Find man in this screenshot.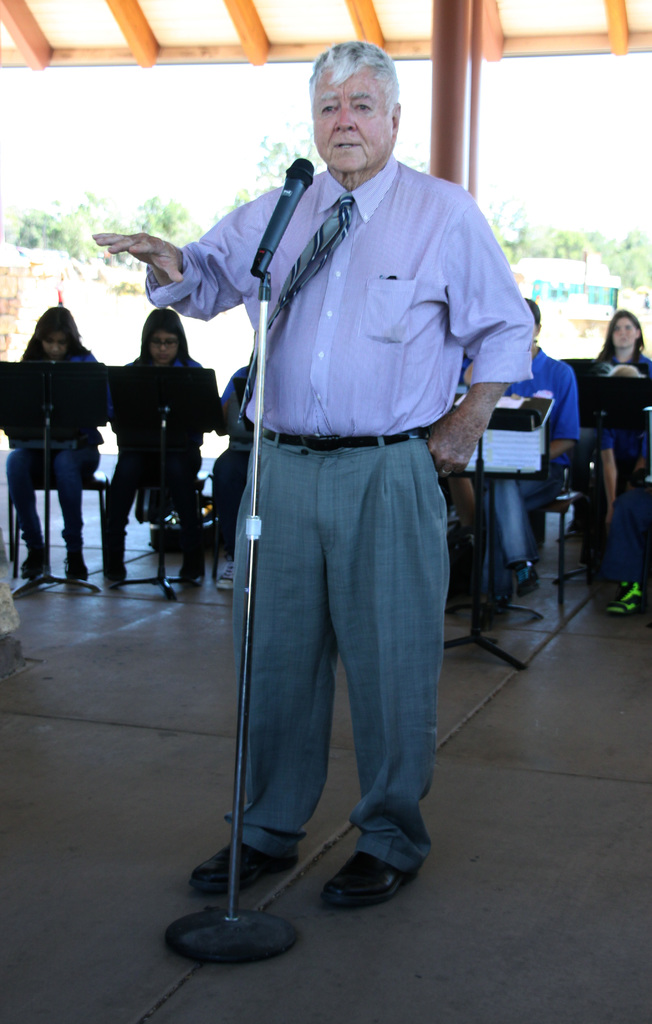
The bounding box for man is locate(441, 289, 580, 612).
